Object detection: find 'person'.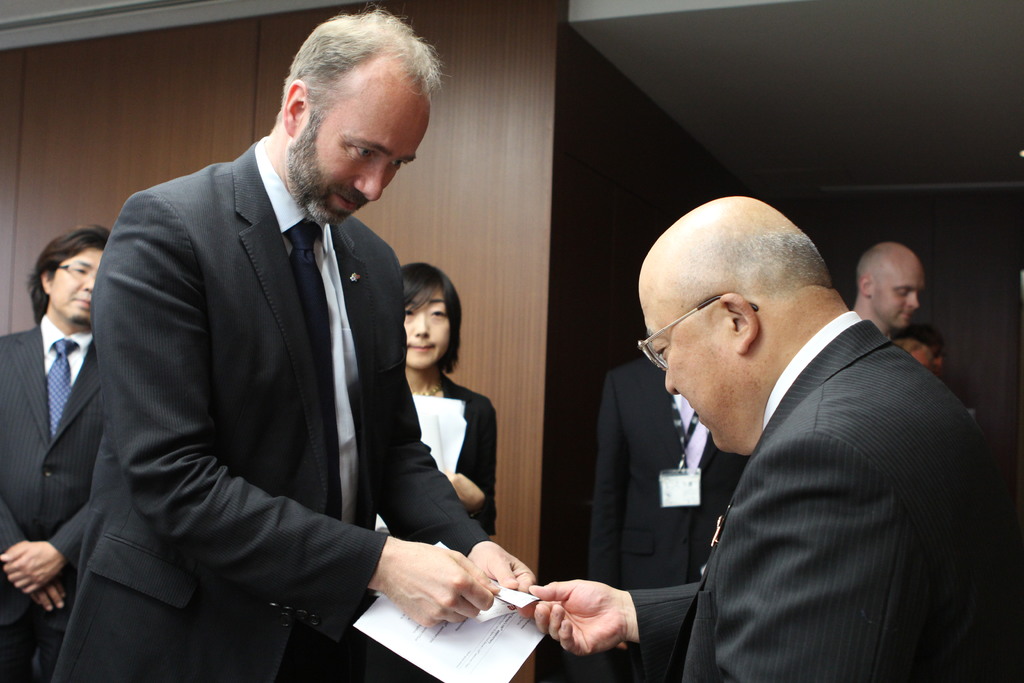
detection(851, 235, 923, 342).
